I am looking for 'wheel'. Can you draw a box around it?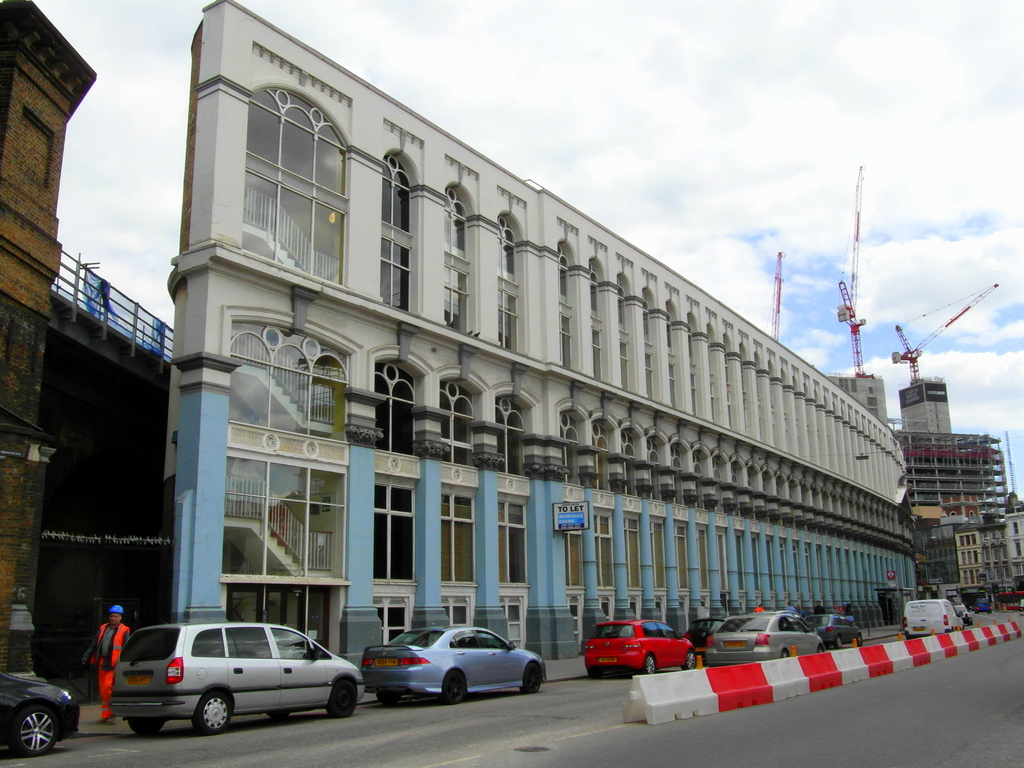
Sure, the bounding box is box(856, 634, 861, 647).
